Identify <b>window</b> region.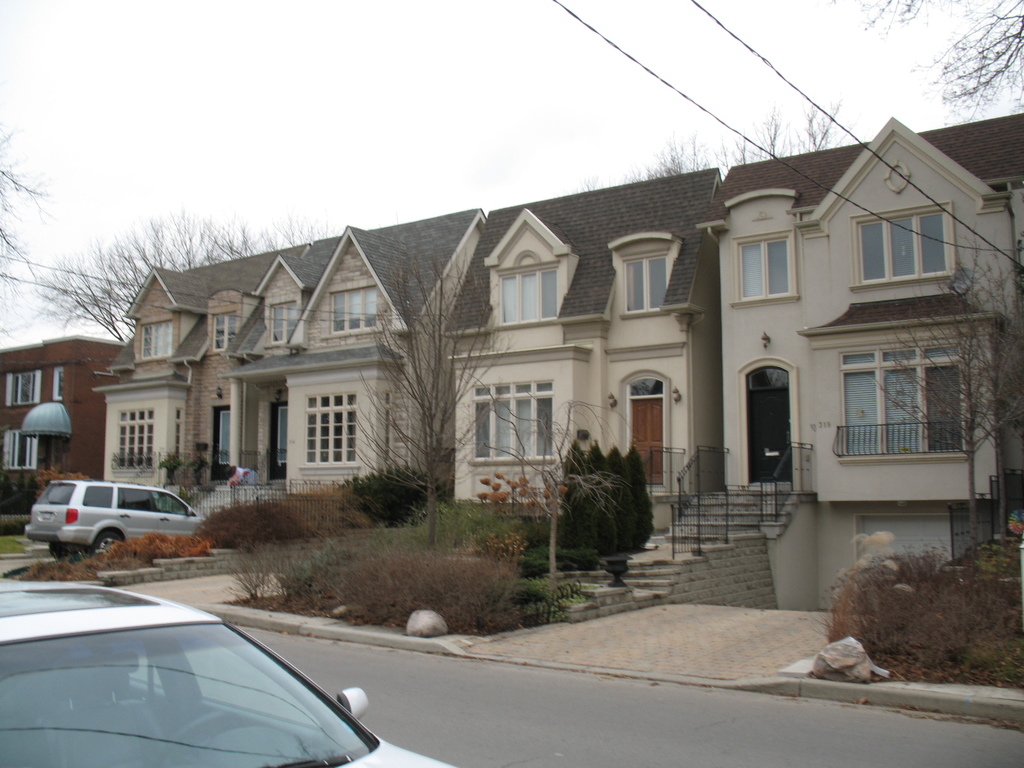
Region: locate(721, 230, 805, 308).
